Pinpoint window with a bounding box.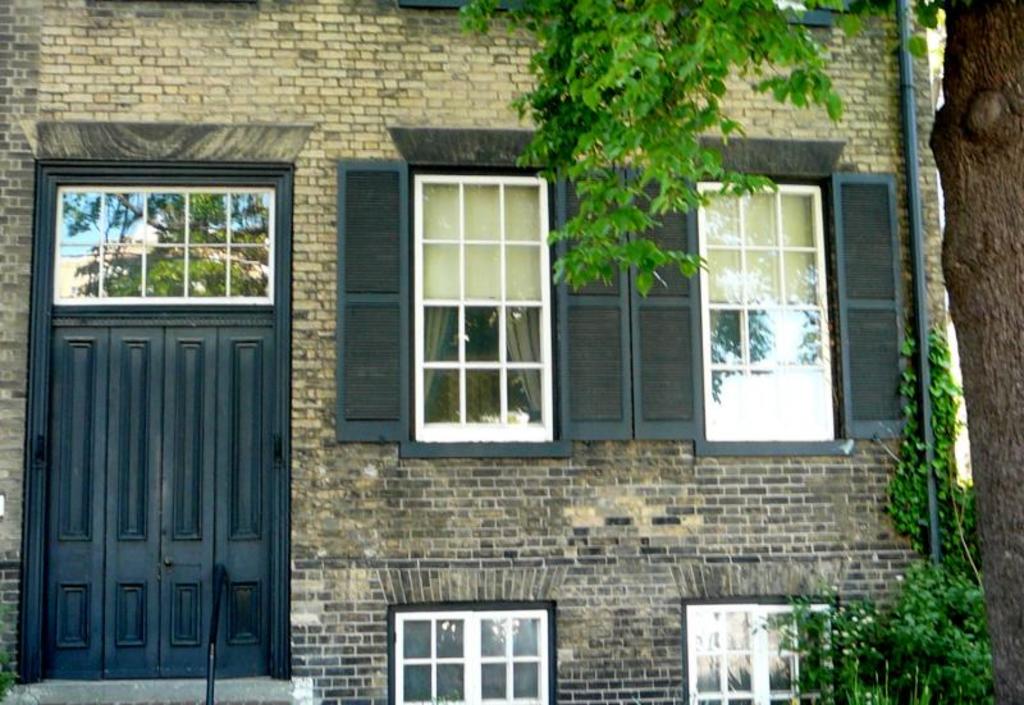
<bbox>571, 177, 897, 458</bbox>.
